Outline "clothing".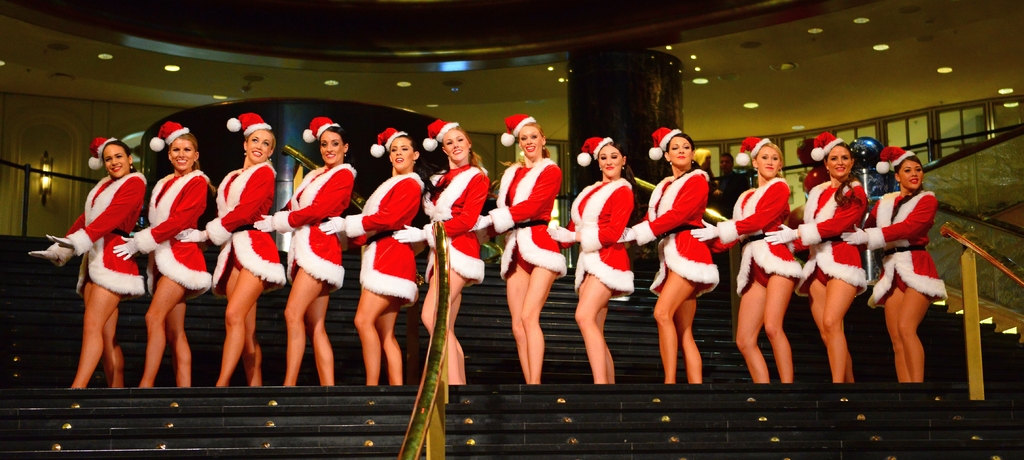
Outline: 205/154/285/285.
